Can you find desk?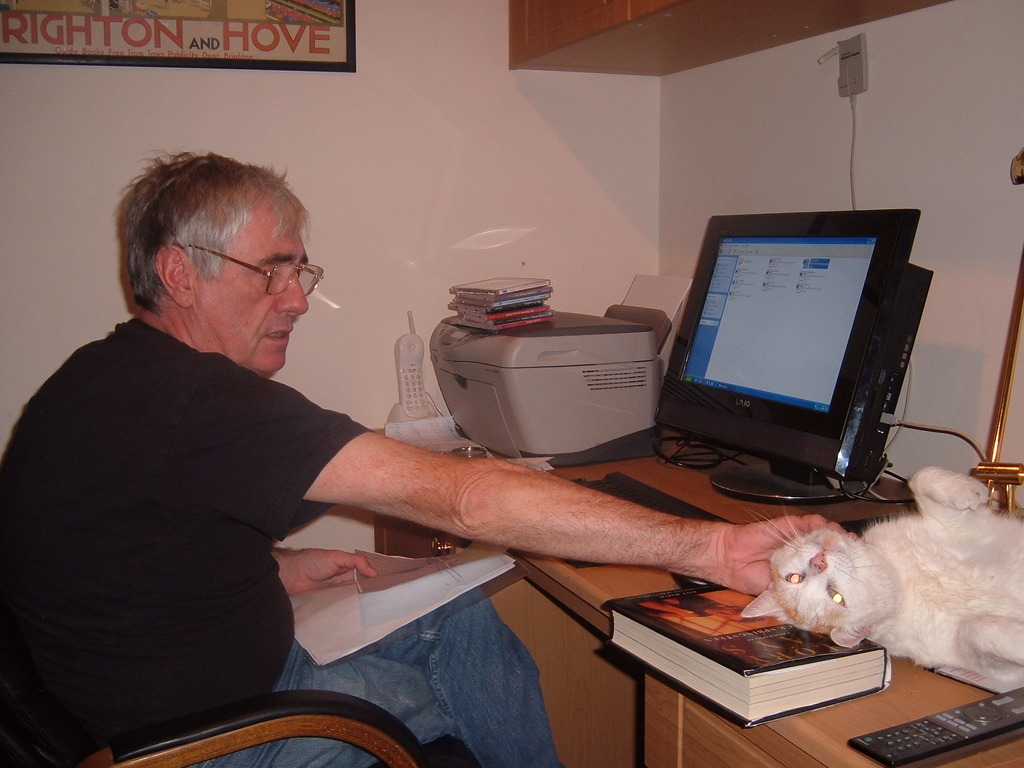
Yes, bounding box: x1=373, y1=428, x2=1023, y2=767.
